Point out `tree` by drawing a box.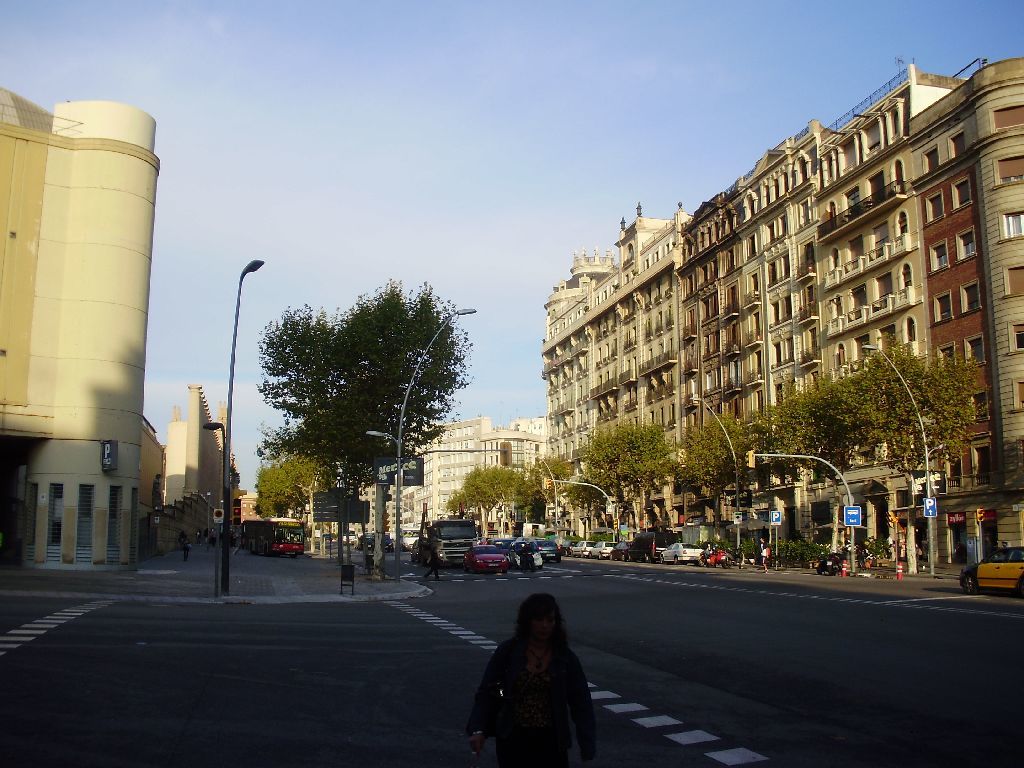
<box>255,454,336,564</box>.
